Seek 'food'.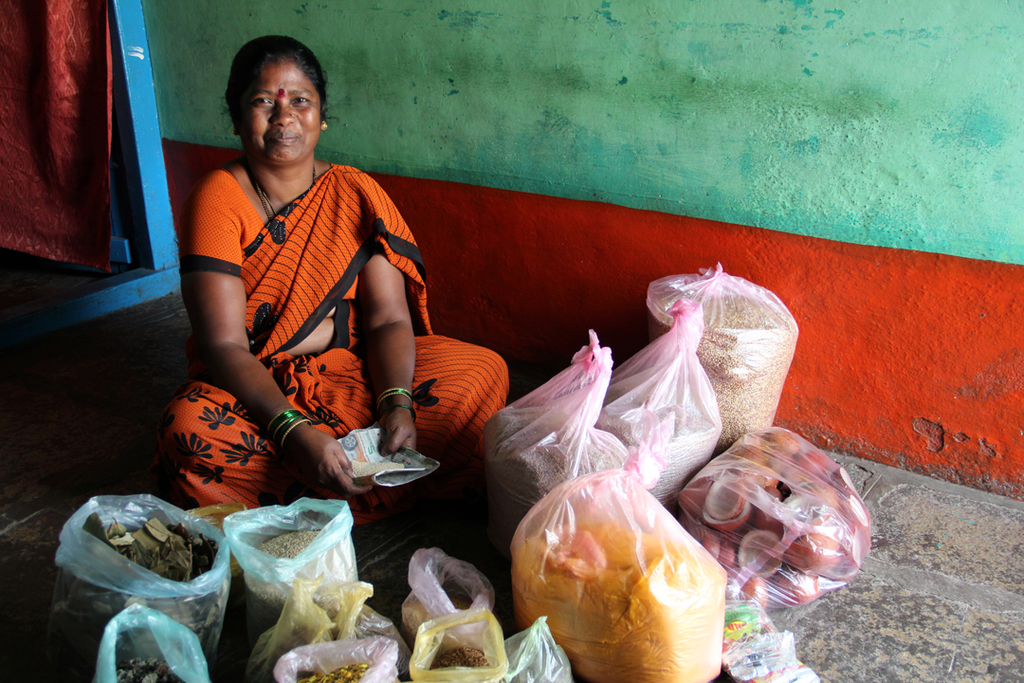
box(304, 656, 372, 682).
